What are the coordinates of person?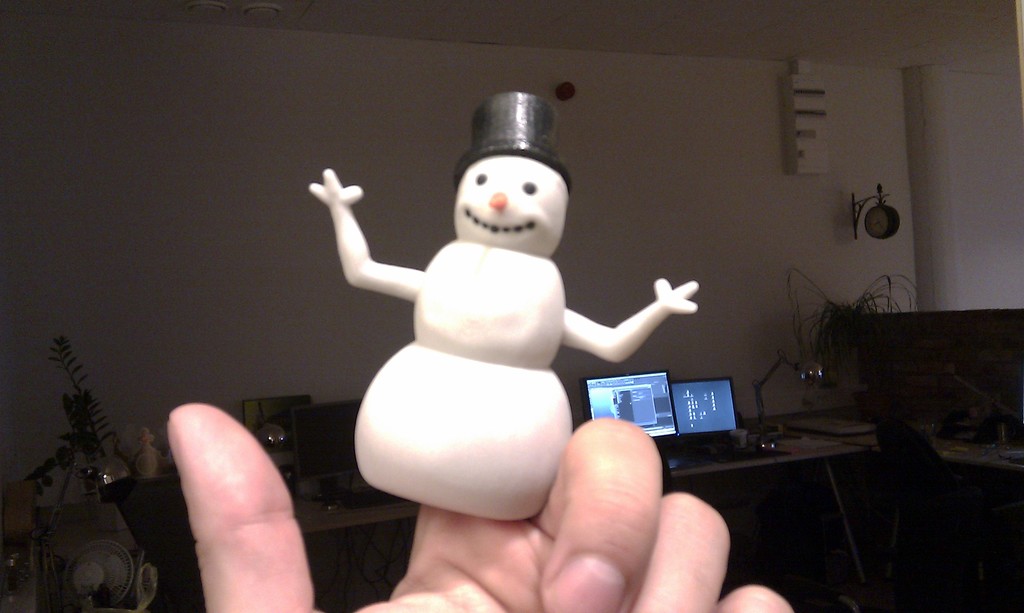
{"x1": 154, "y1": 399, "x2": 807, "y2": 612}.
